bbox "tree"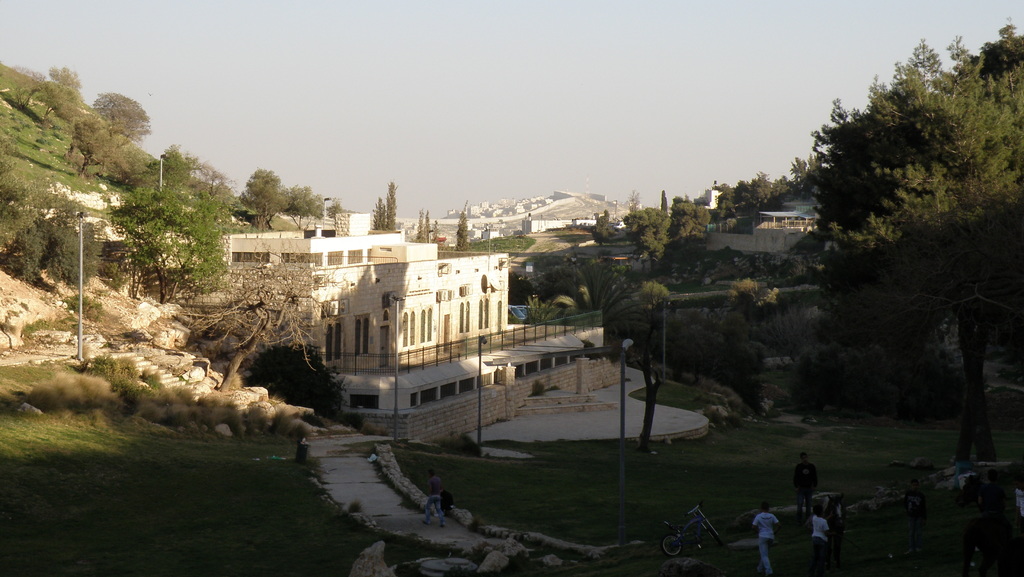
x1=143 y1=145 x2=237 y2=208
